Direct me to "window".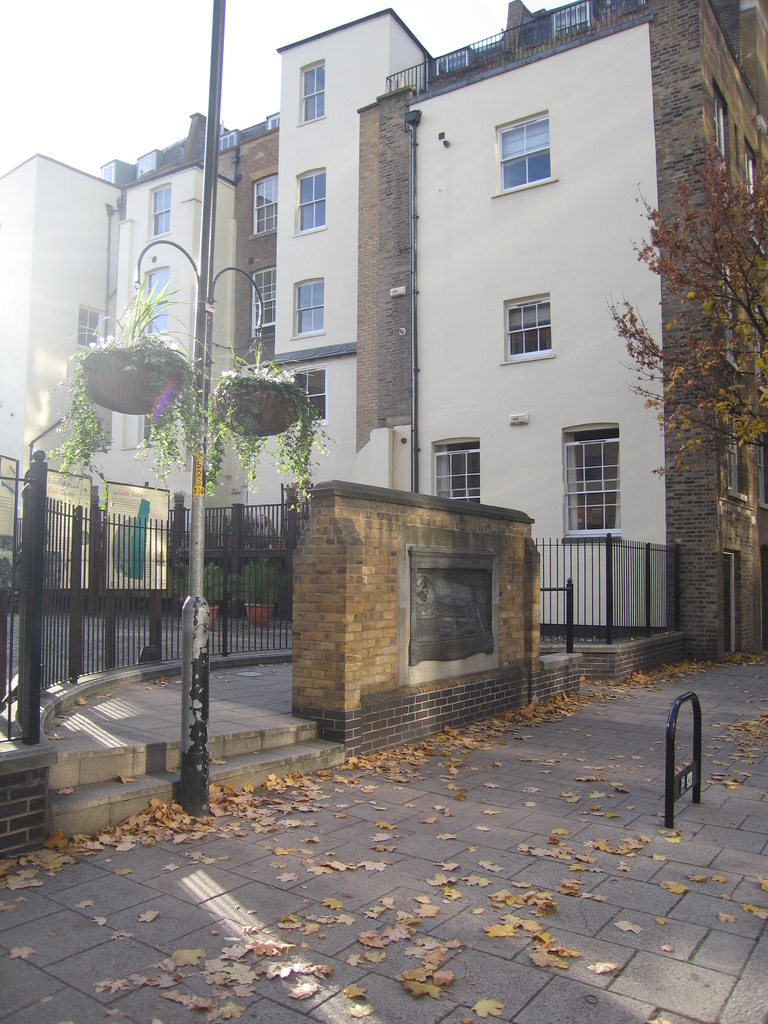
Direction: (x1=708, y1=74, x2=728, y2=159).
